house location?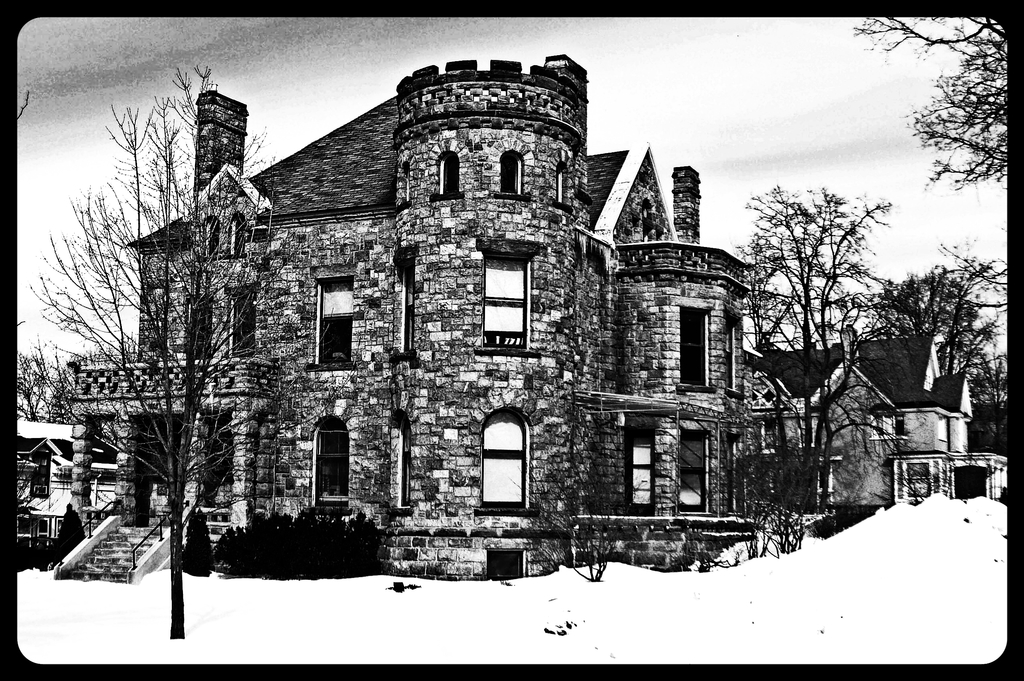
bbox(750, 325, 996, 504)
